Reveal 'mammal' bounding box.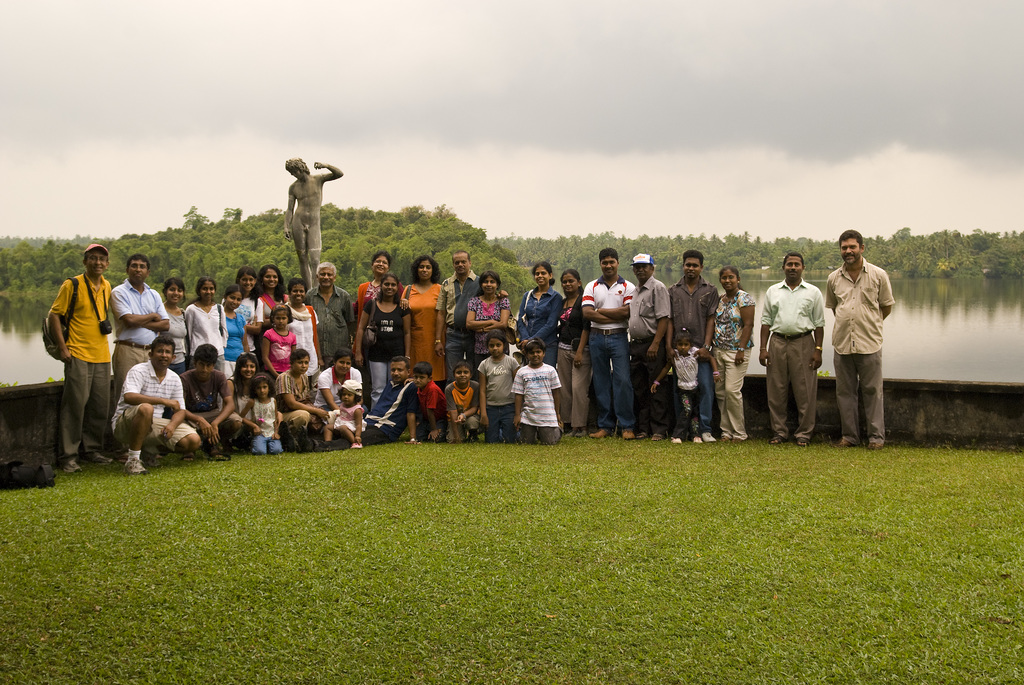
Revealed: locate(356, 275, 410, 410).
